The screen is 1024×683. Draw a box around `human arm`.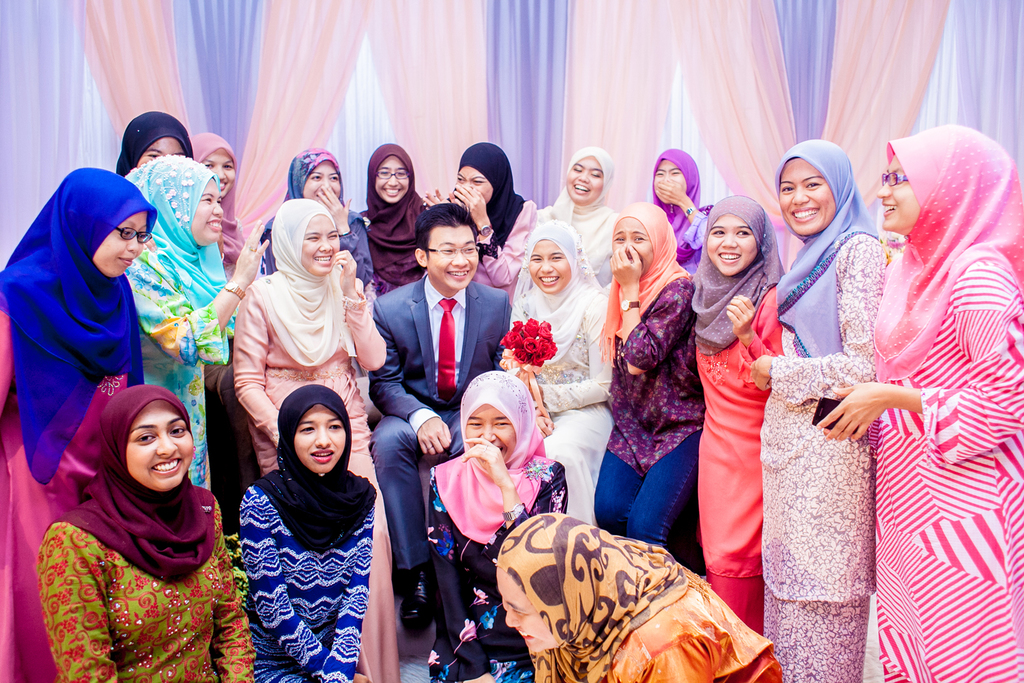
l=726, t=298, r=781, b=367.
